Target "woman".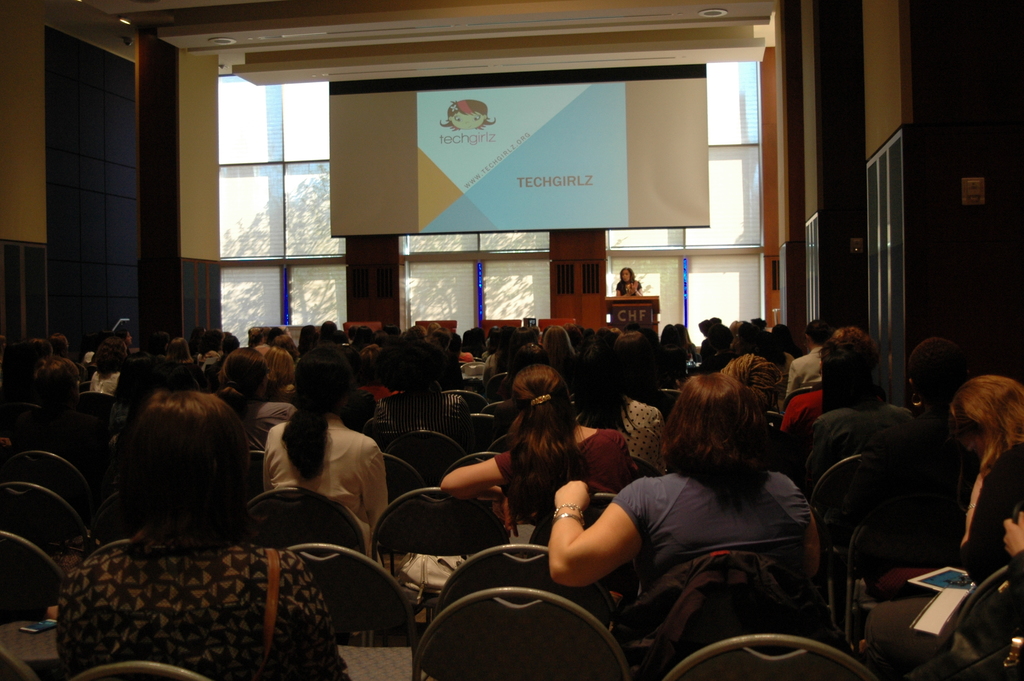
Target region: [257,338,294,402].
